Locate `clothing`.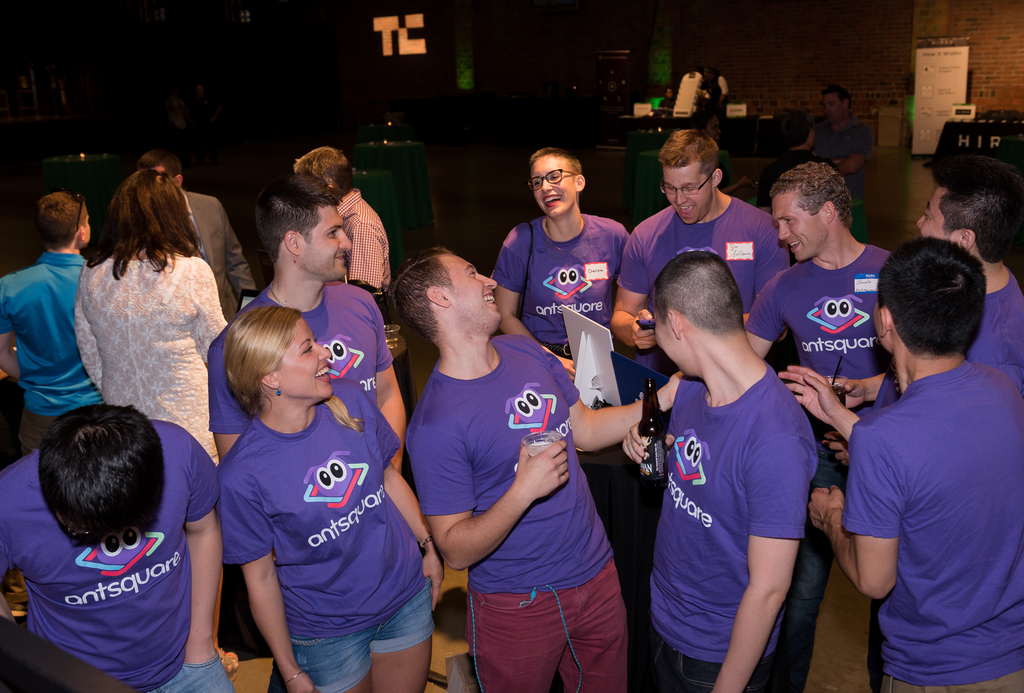
Bounding box: x1=846, y1=352, x2=1023, y2=692.
